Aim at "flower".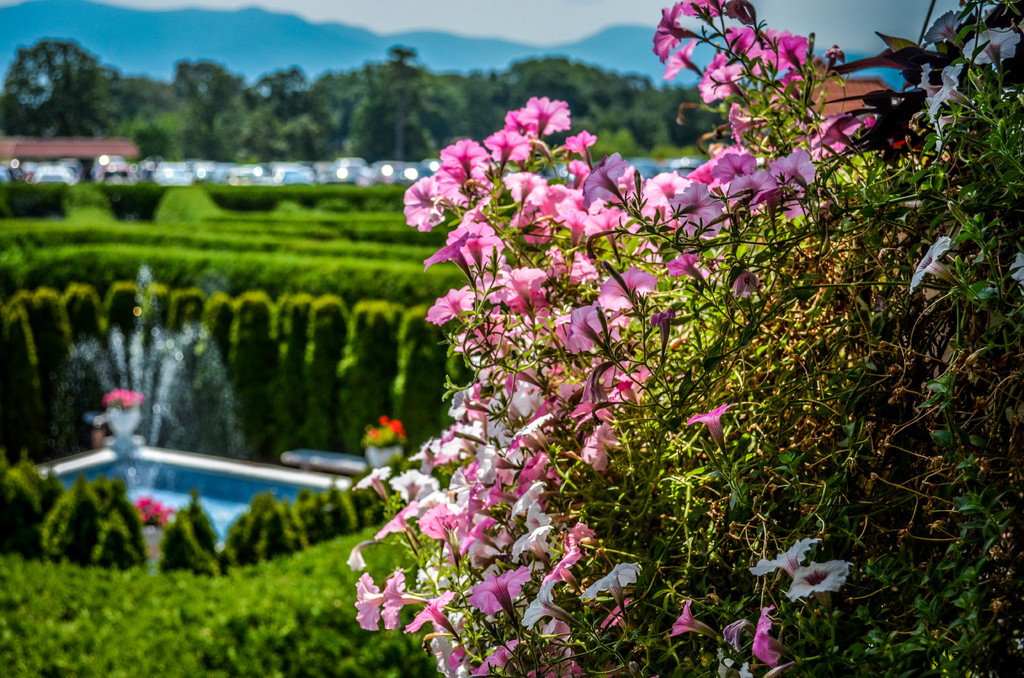
Aimed at region(752, 548, 851, 614).
